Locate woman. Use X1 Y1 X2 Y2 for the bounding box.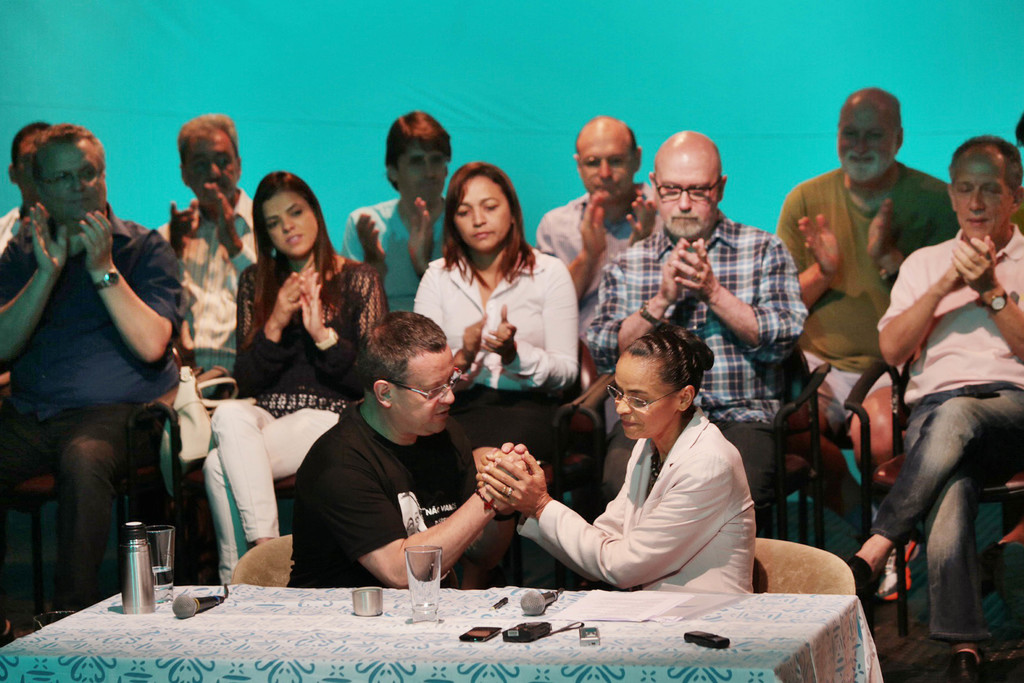
210 167 360 581.
